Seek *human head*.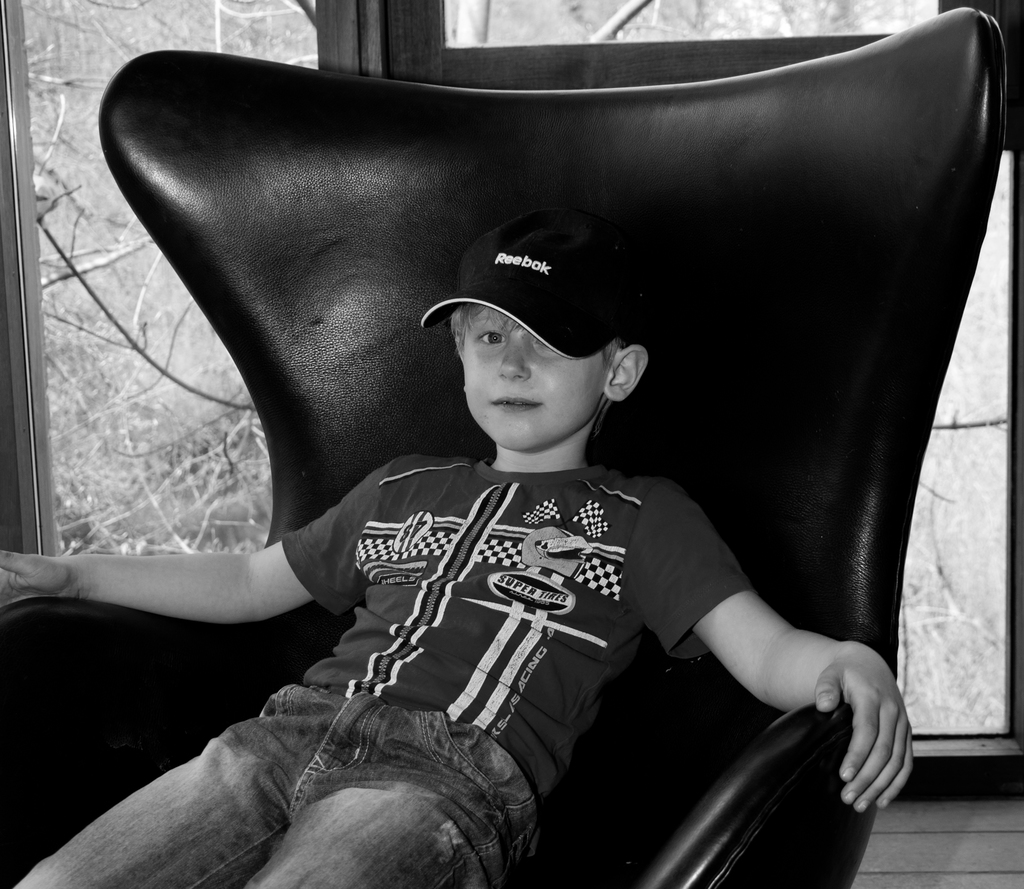
[left=403, top=217, right=669, bottom=412].
